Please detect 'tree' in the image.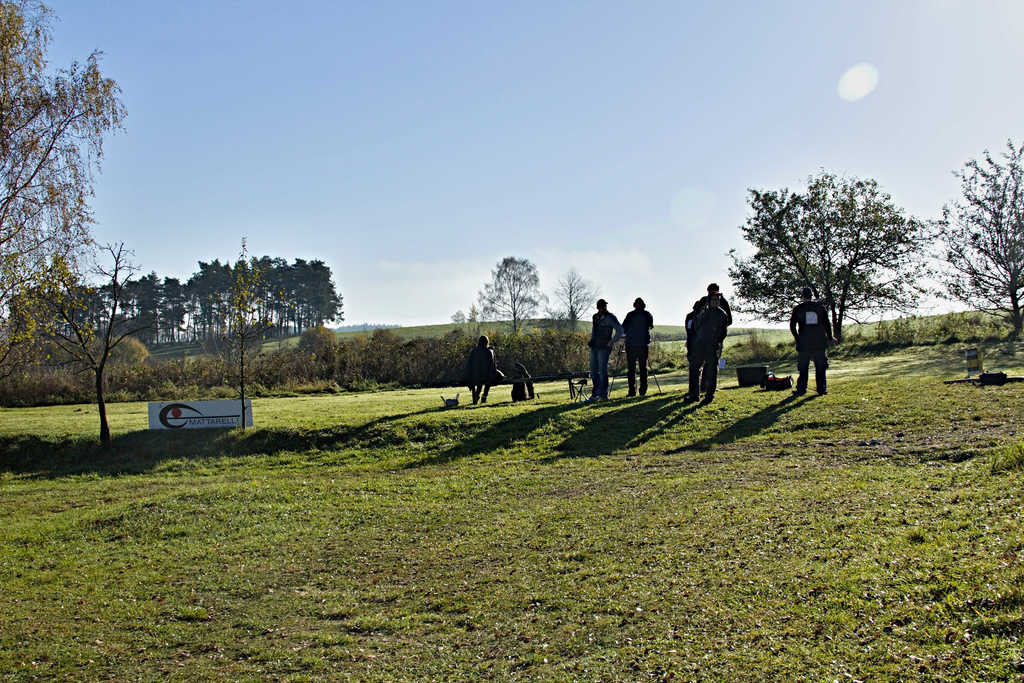
bbox(19, 269, 135, 434).
